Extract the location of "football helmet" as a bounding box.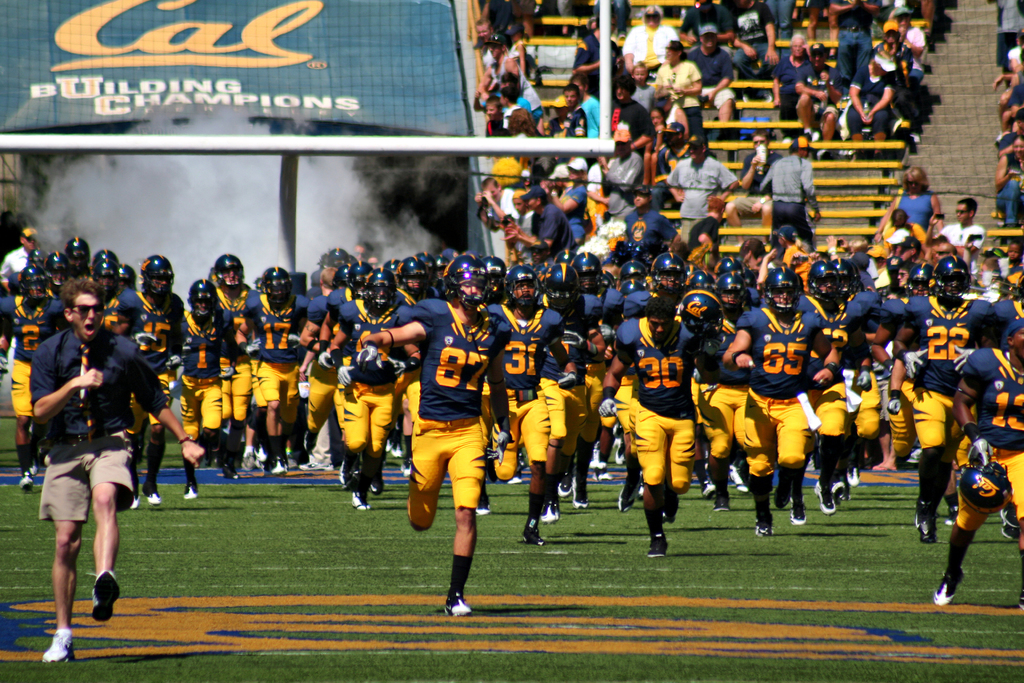
<bbox>935, 252, 970, 312</bbox>.
